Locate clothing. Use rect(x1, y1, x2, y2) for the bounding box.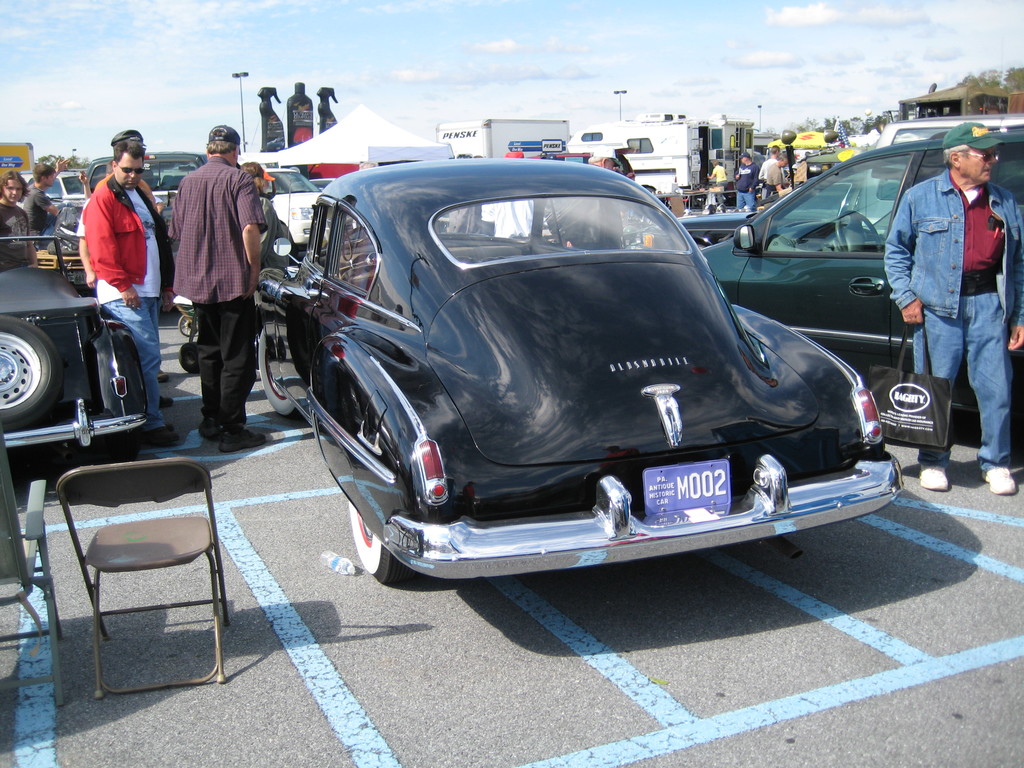
rect(756, 158, 778, 193).
